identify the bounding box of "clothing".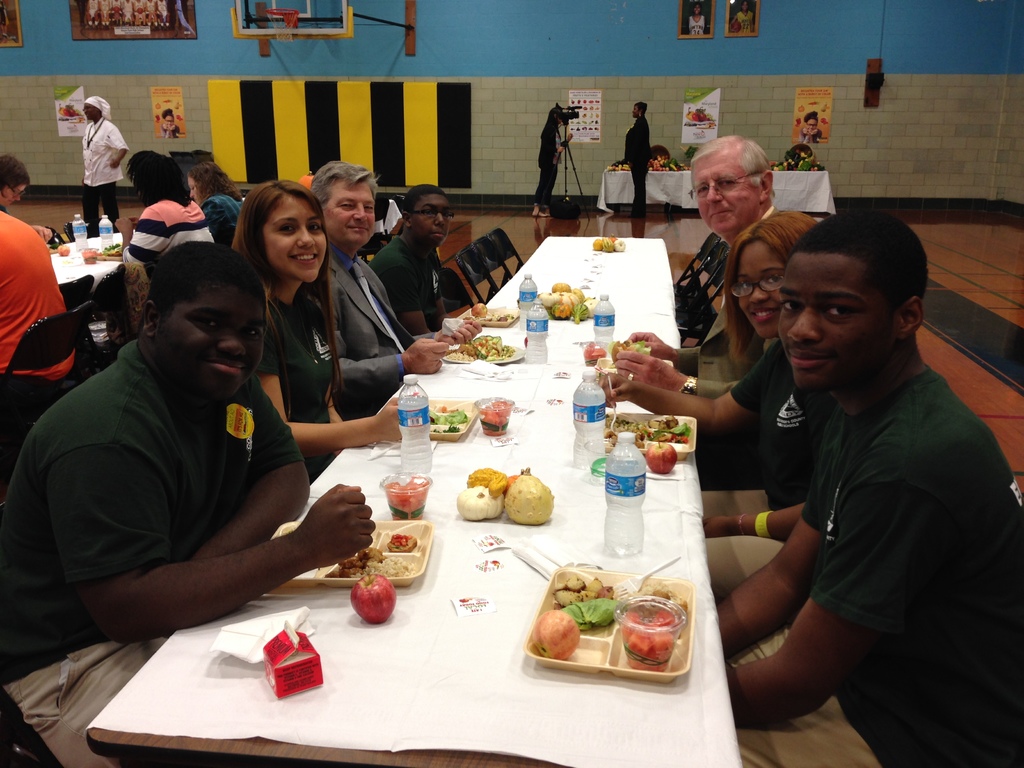
{"left": 72, "top": 93, "right": 128, "bottom": 230}.
